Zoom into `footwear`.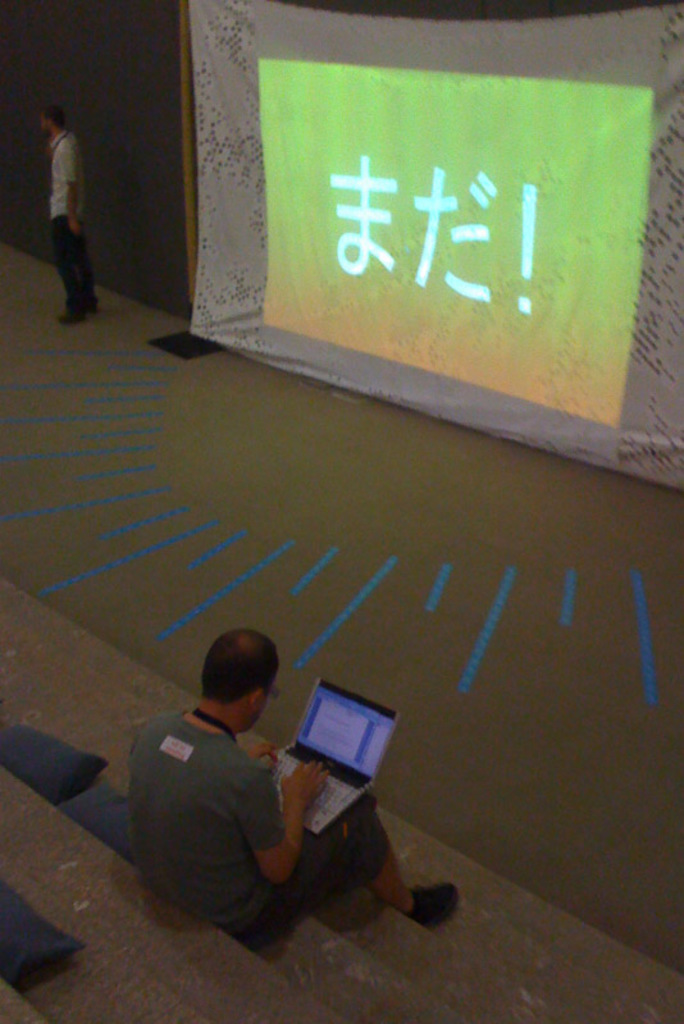
Zoom target: (left=61, top=312, right=81, bottom=325).
